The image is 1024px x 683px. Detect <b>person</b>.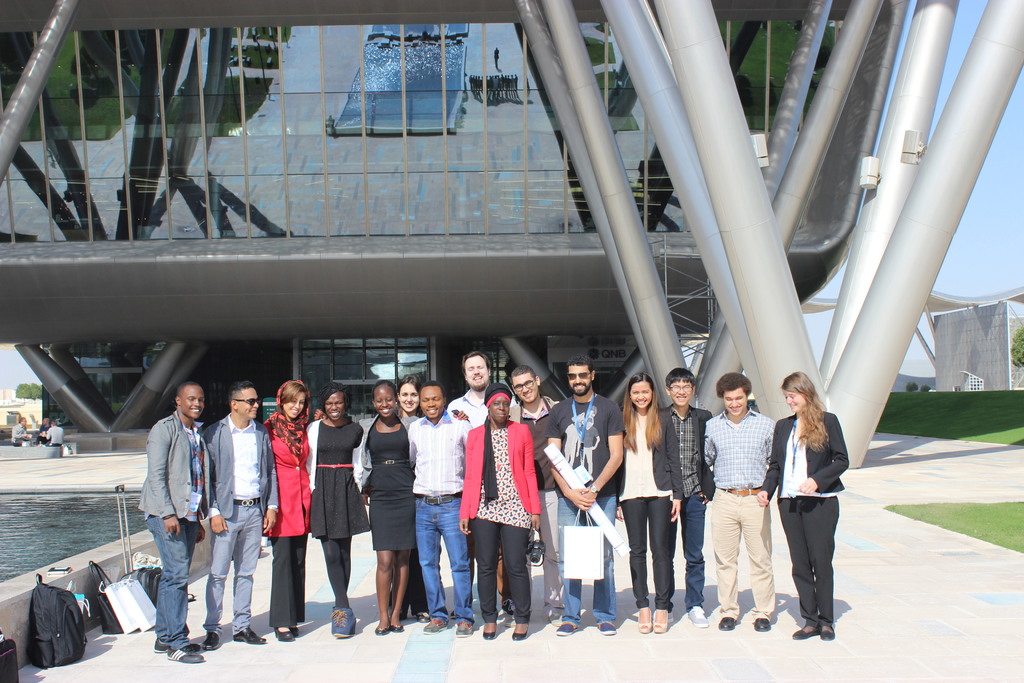
Detection: Rect(360, 378, 420, 635).
